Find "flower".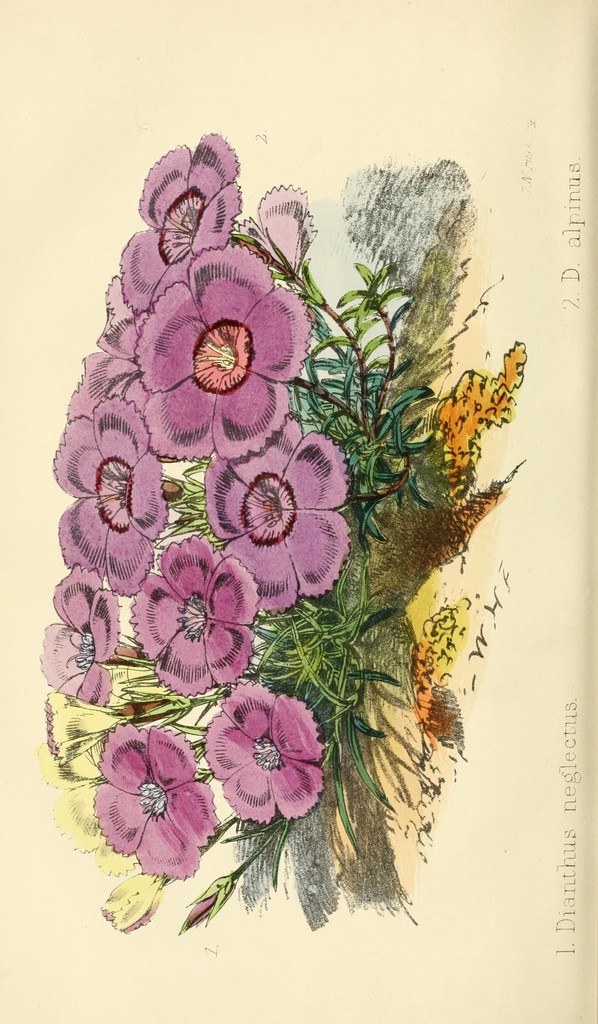
pyautogui.locateOnScreen(129, 536, 258, 696).
